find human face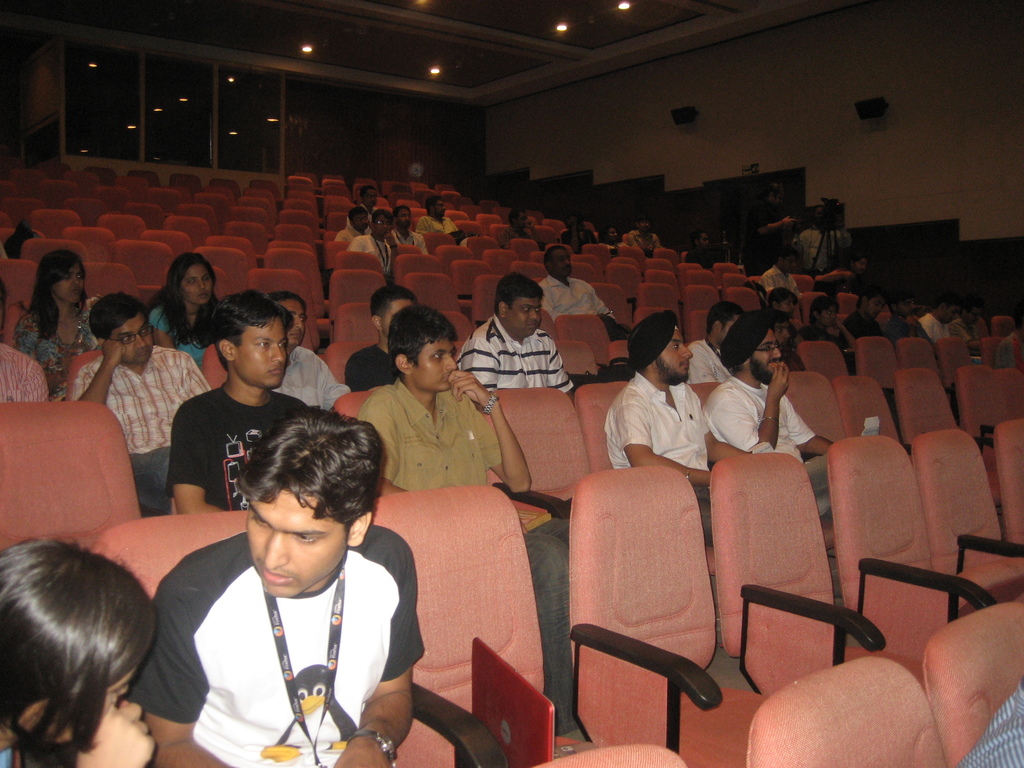
bbox=(721, 320, 740, 346)
